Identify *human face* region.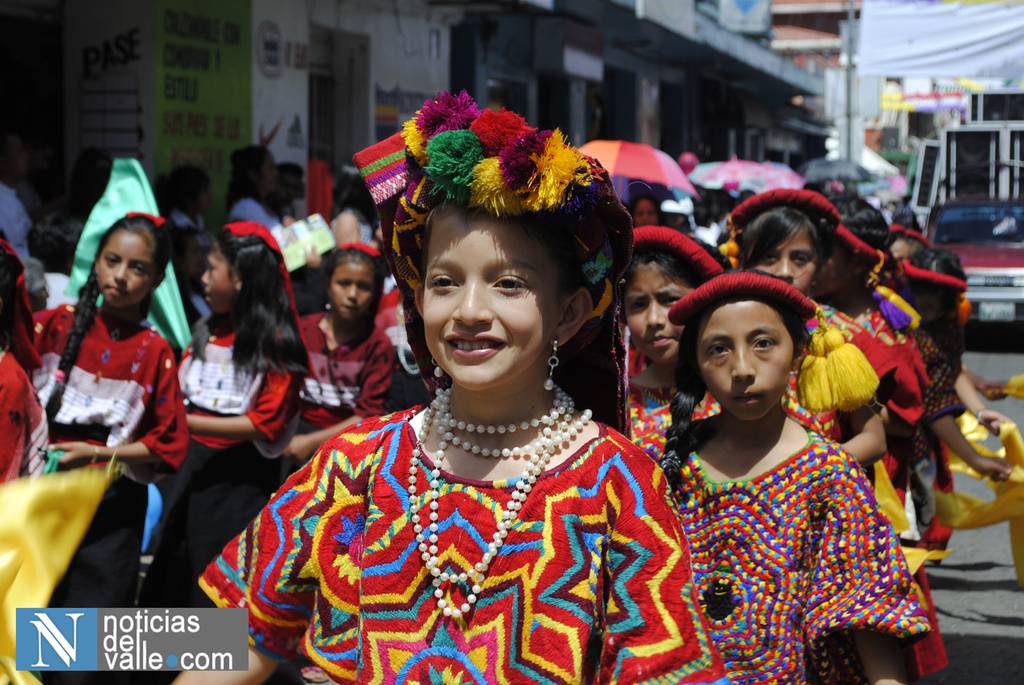
Region: [x1=636, y1=201, x2=655, y2=221].
